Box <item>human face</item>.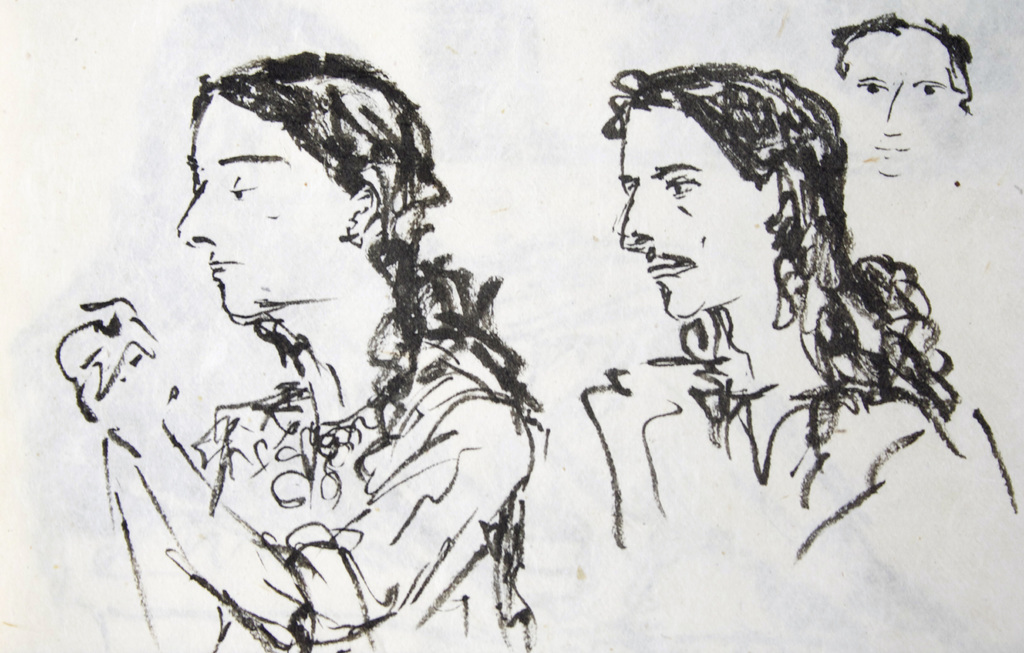
pyautogui.locateOnScreen(845, 27, 961, 176).
